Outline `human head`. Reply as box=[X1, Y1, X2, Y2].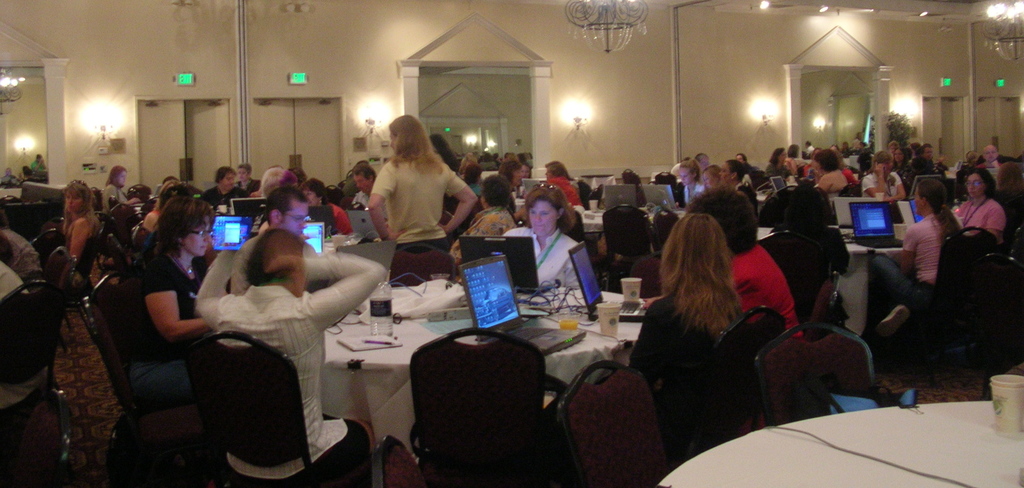
box=[965, 150, 980, 167].
